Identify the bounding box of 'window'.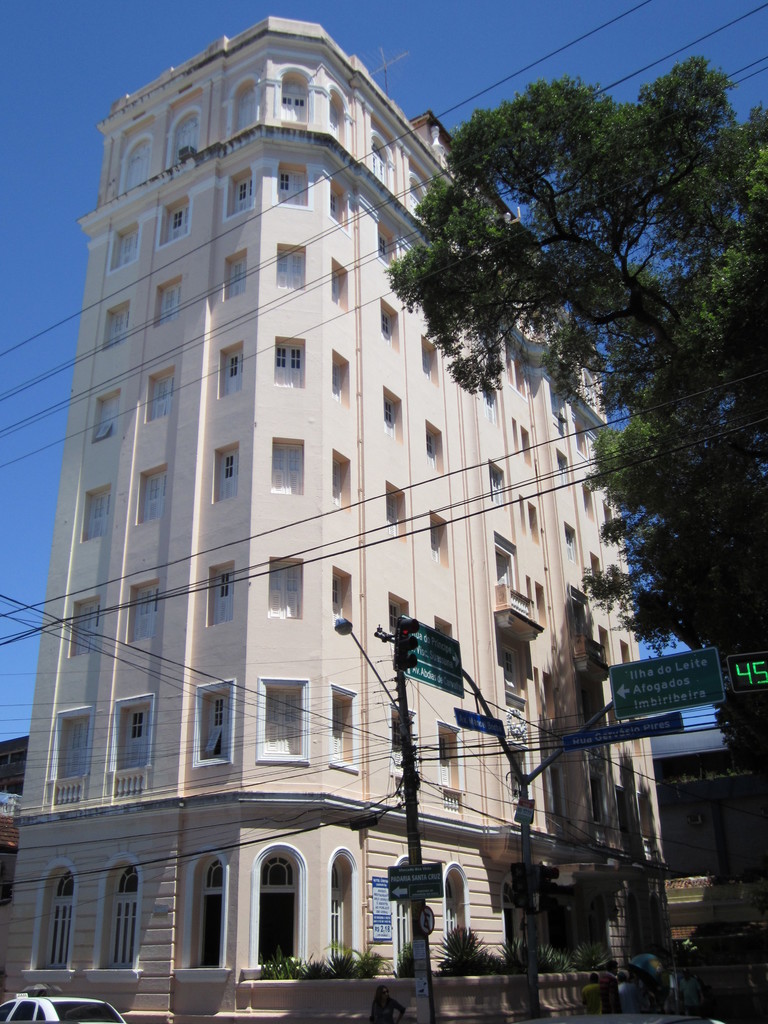
select_region(58, 719, 91, 780).
